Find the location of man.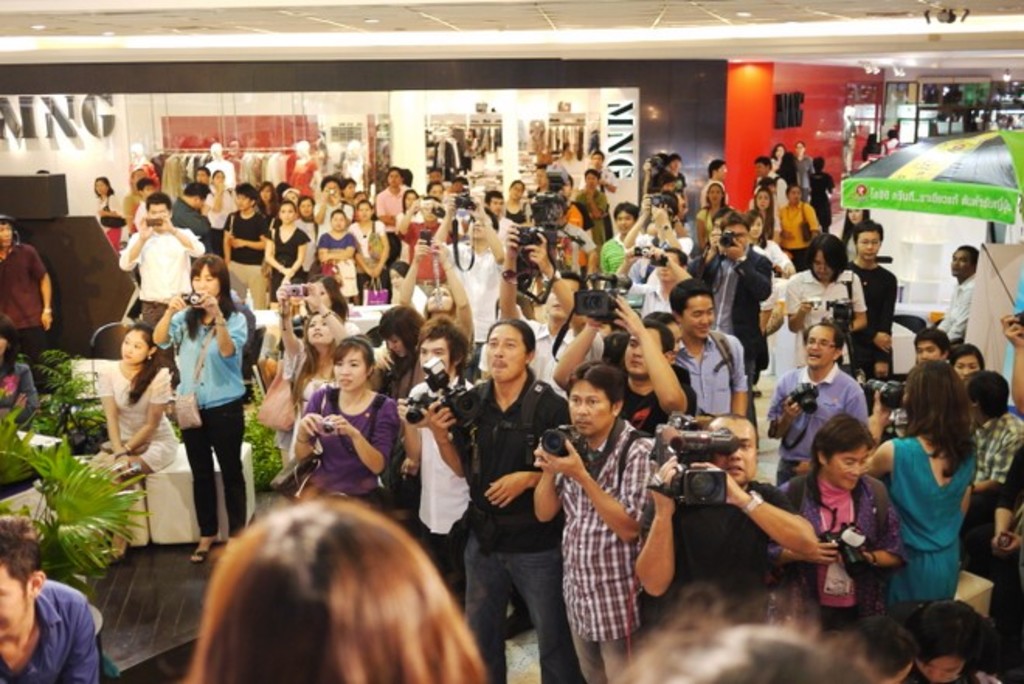
Location: {"x1": 766, "y1": 323, "x2": 870, "y2": 485}.
